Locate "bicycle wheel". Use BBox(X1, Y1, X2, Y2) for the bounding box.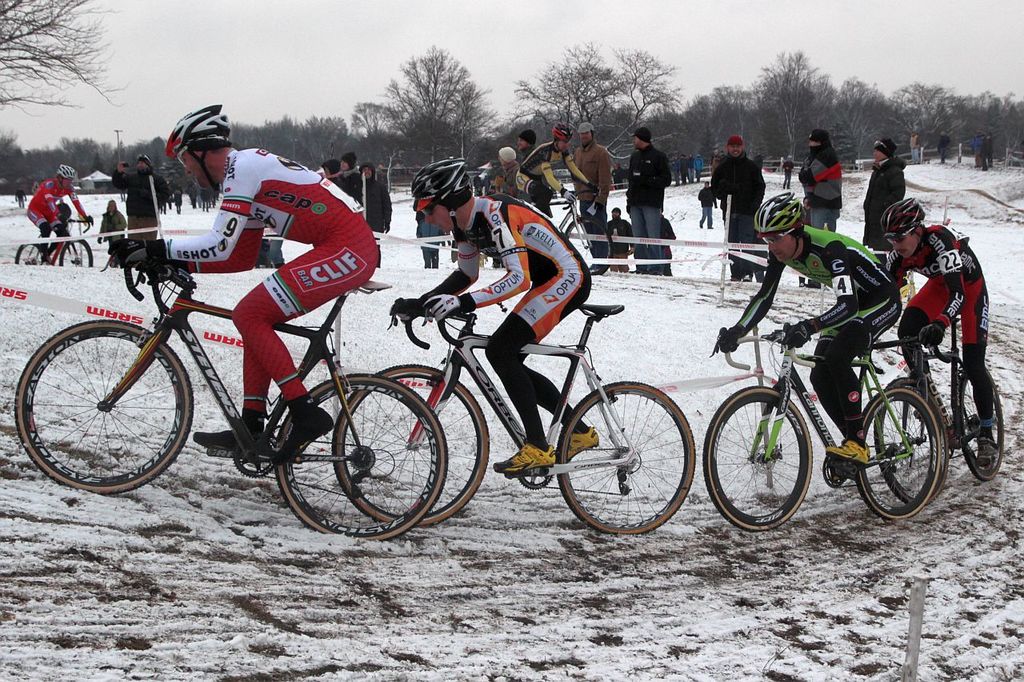
BBox(558, 383, 698, 536).
